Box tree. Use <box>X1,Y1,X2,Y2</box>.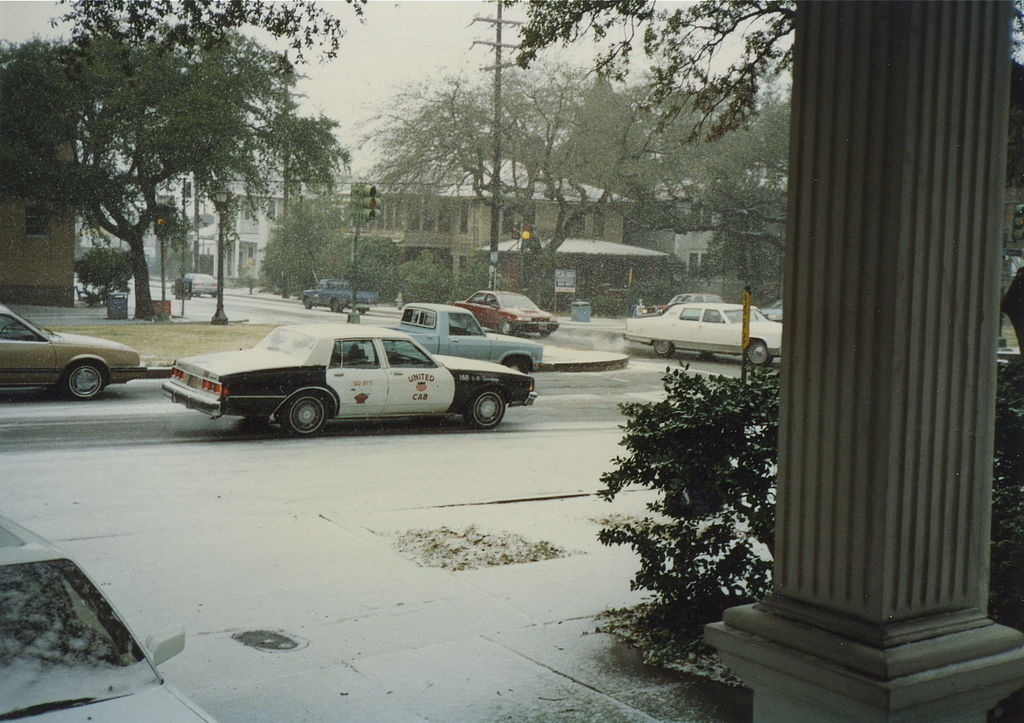
<box>0,27,291,327</box>.
